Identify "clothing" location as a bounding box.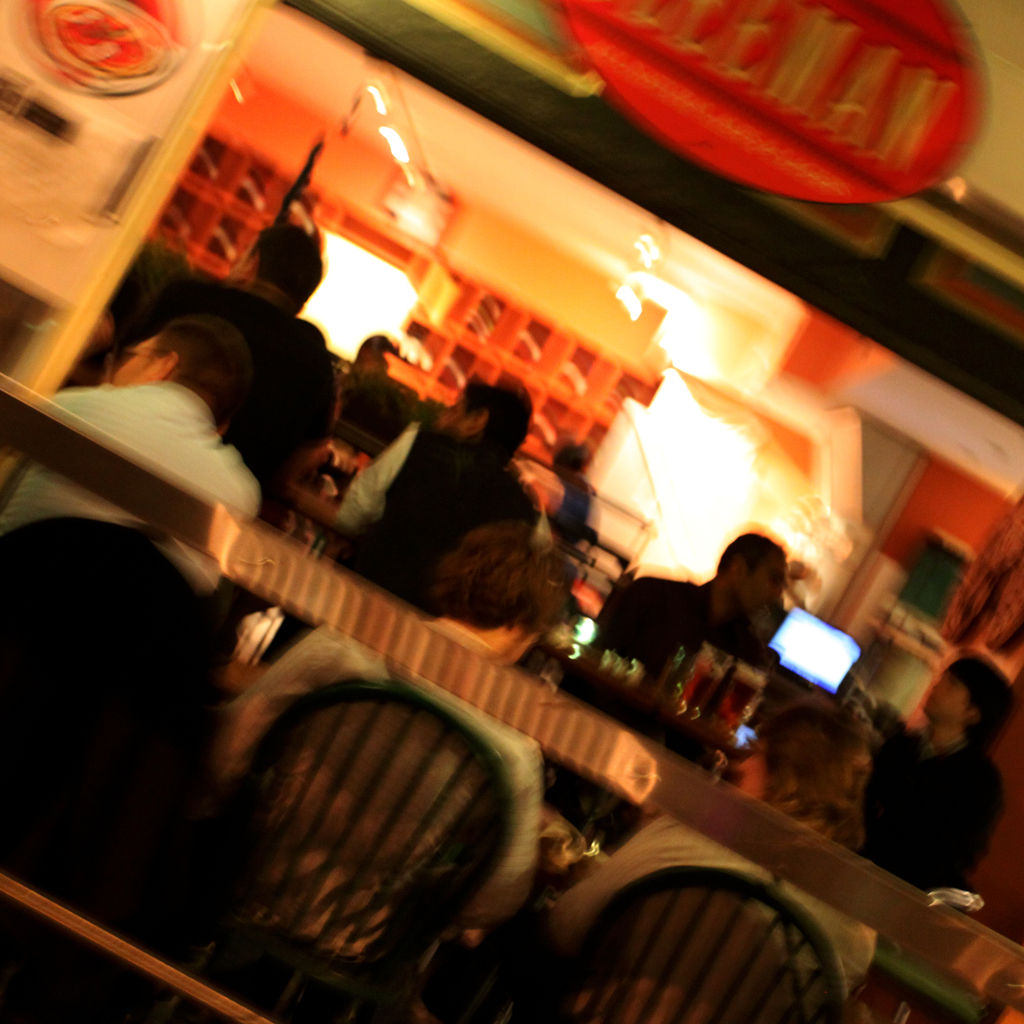
bbox=[852, 697, 1016, 916].
